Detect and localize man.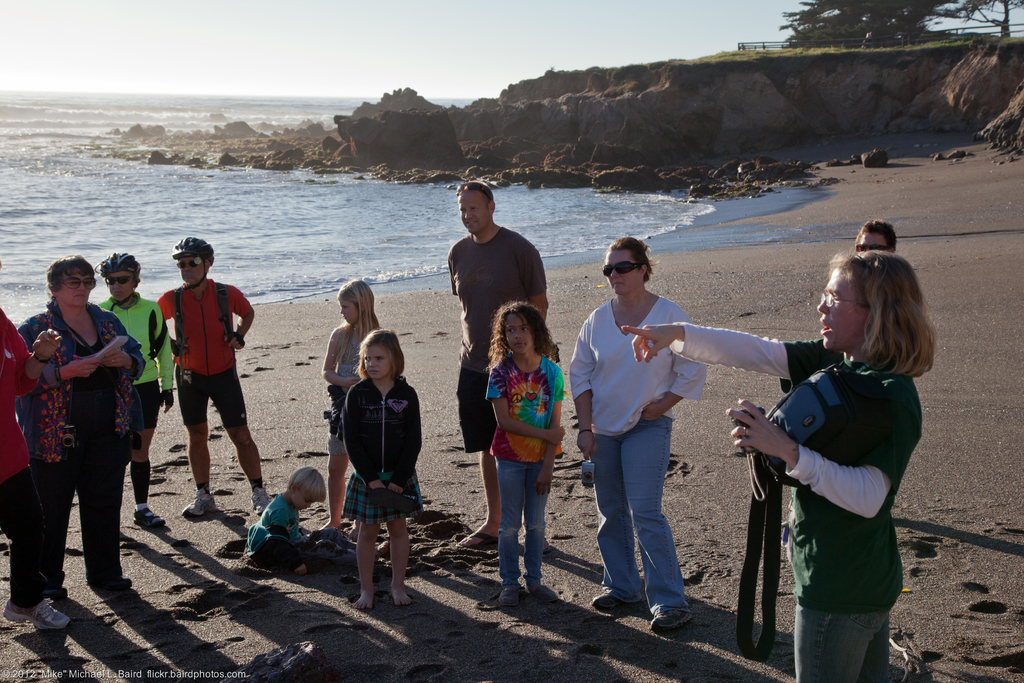
Localized at [x1=855, y1=223, x2=900, y2=257].
